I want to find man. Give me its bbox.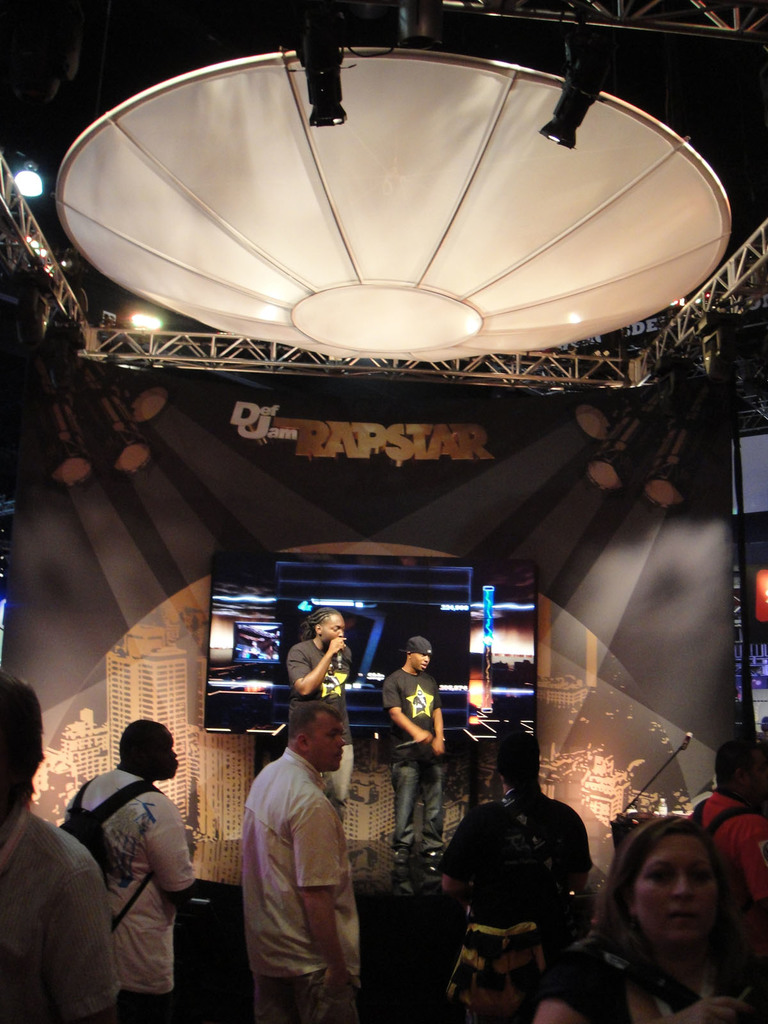
bbox=[0, 672, 117, 1023].
